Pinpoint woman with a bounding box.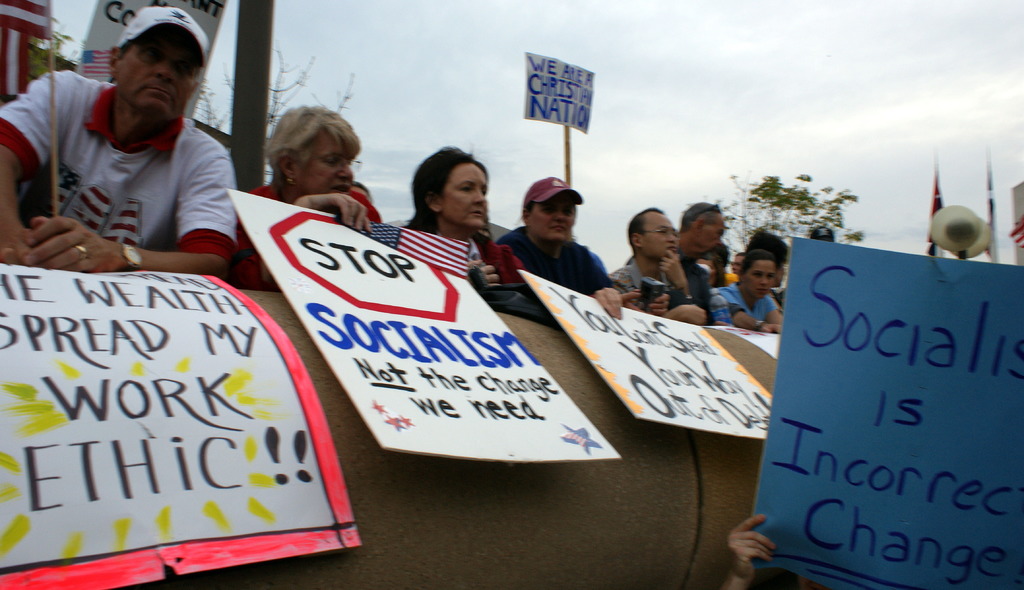
bbox=[710, 250, 787, 334].
